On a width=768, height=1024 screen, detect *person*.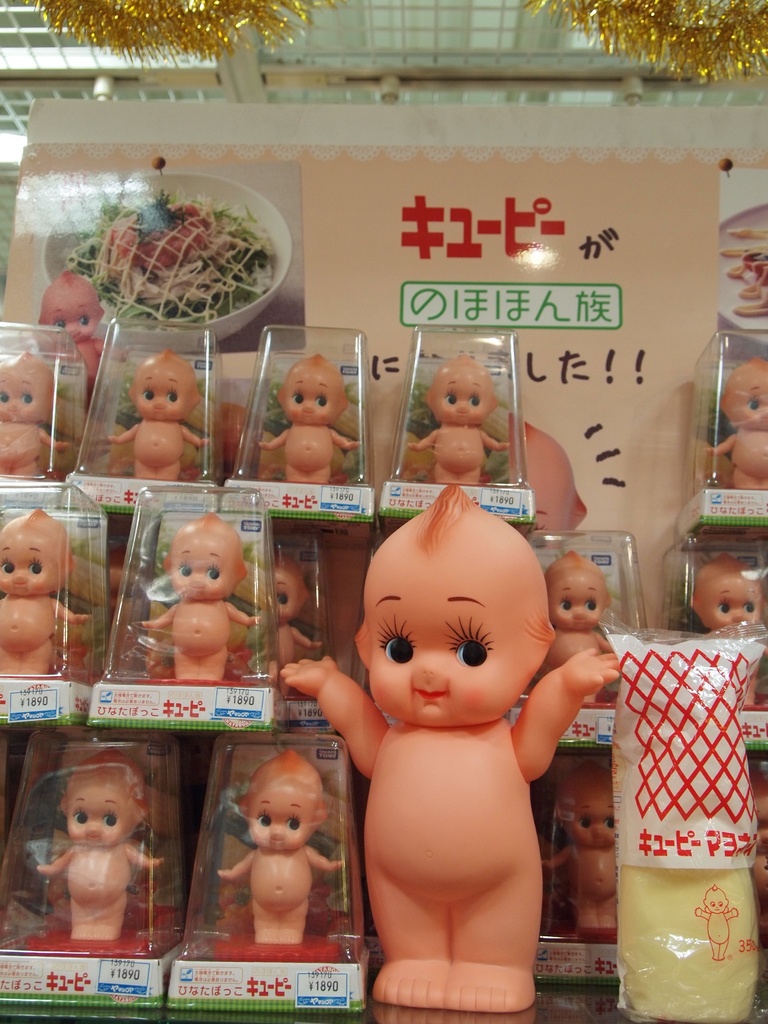
(143,515,261,692).
